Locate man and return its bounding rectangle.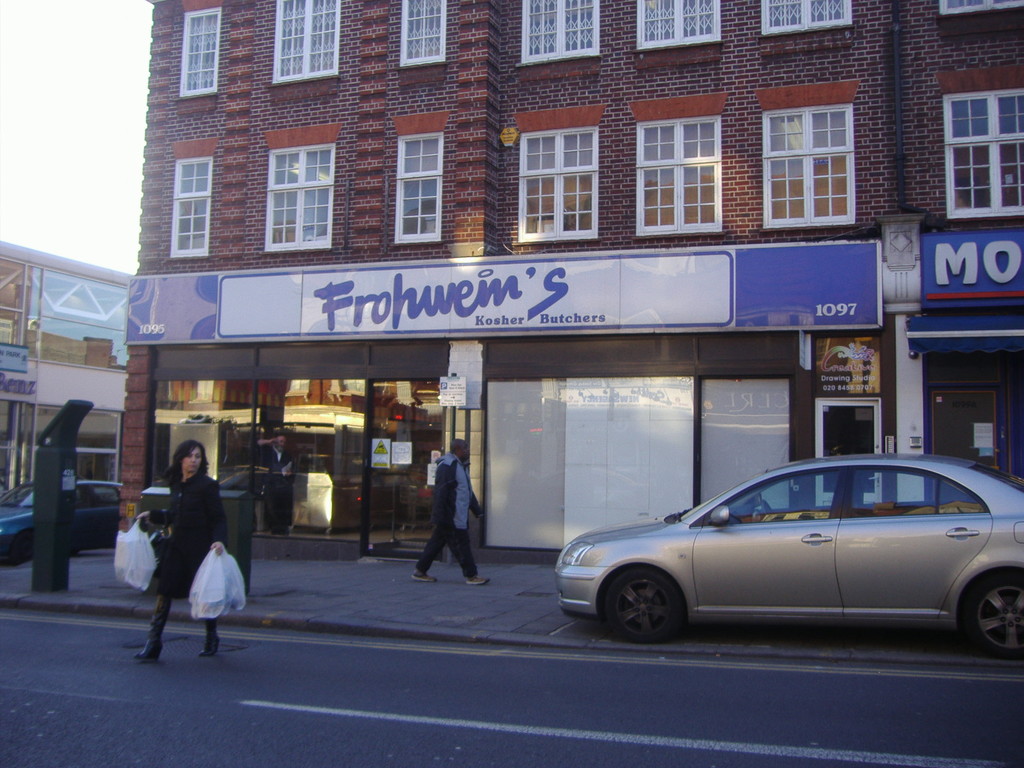
bbox=(254, 436, 295, 532).
